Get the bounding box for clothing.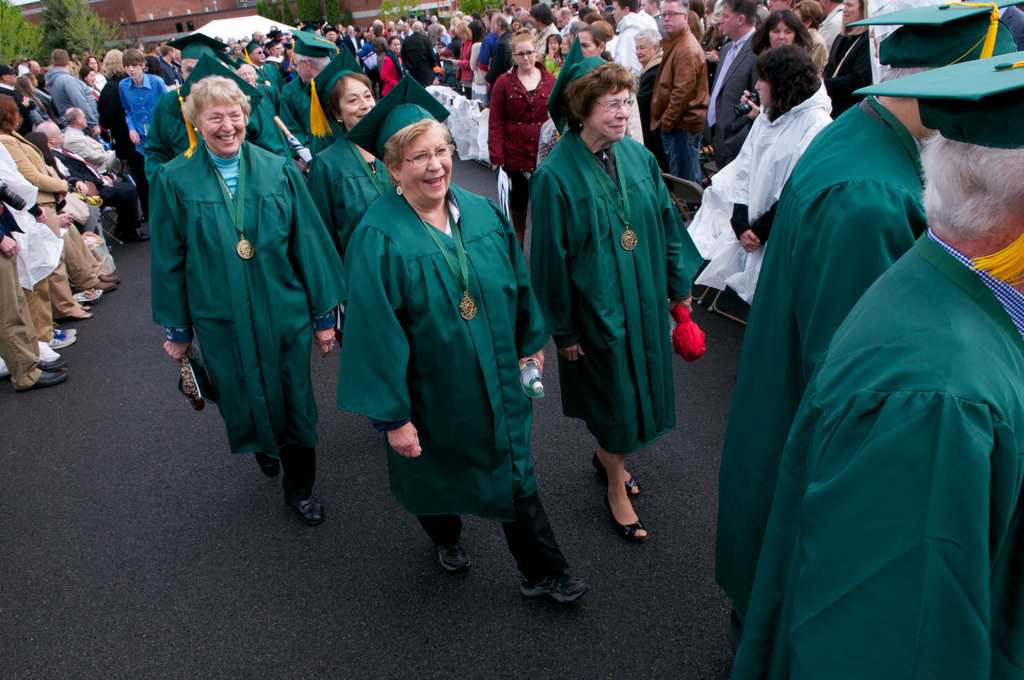
box=[15, 93, 38, 134].
